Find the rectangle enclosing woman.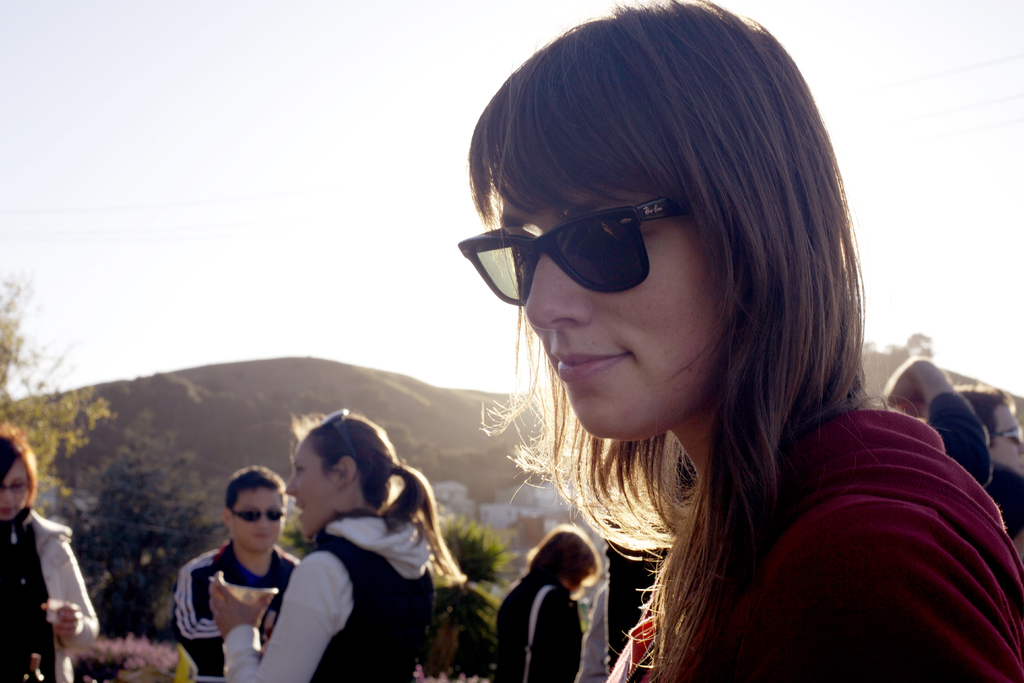
(x1=489, y1=520, x2=602, y2=682).
